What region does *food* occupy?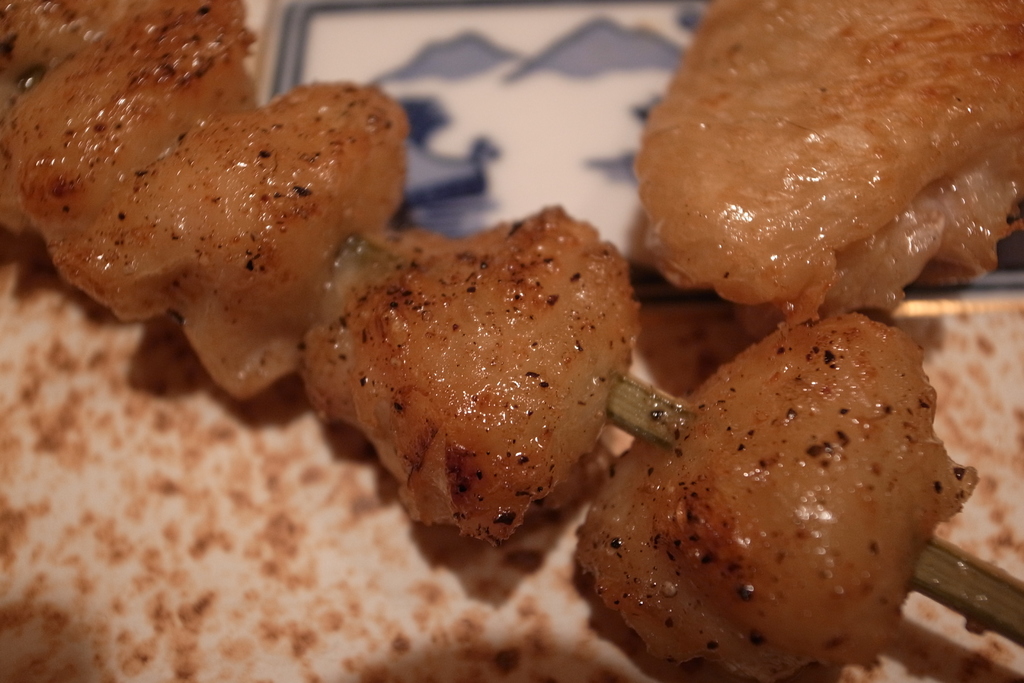
Rect(0, 224, 1023, 682).
